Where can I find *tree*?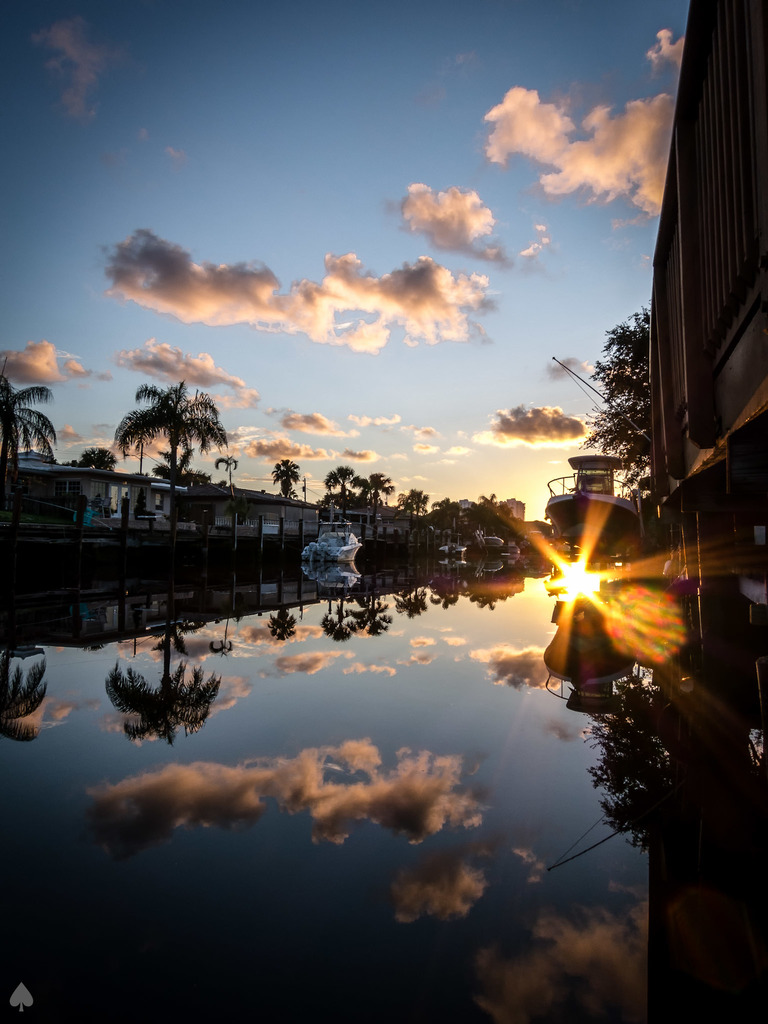
You can find it at select_region(125, 365, 233, 470).
